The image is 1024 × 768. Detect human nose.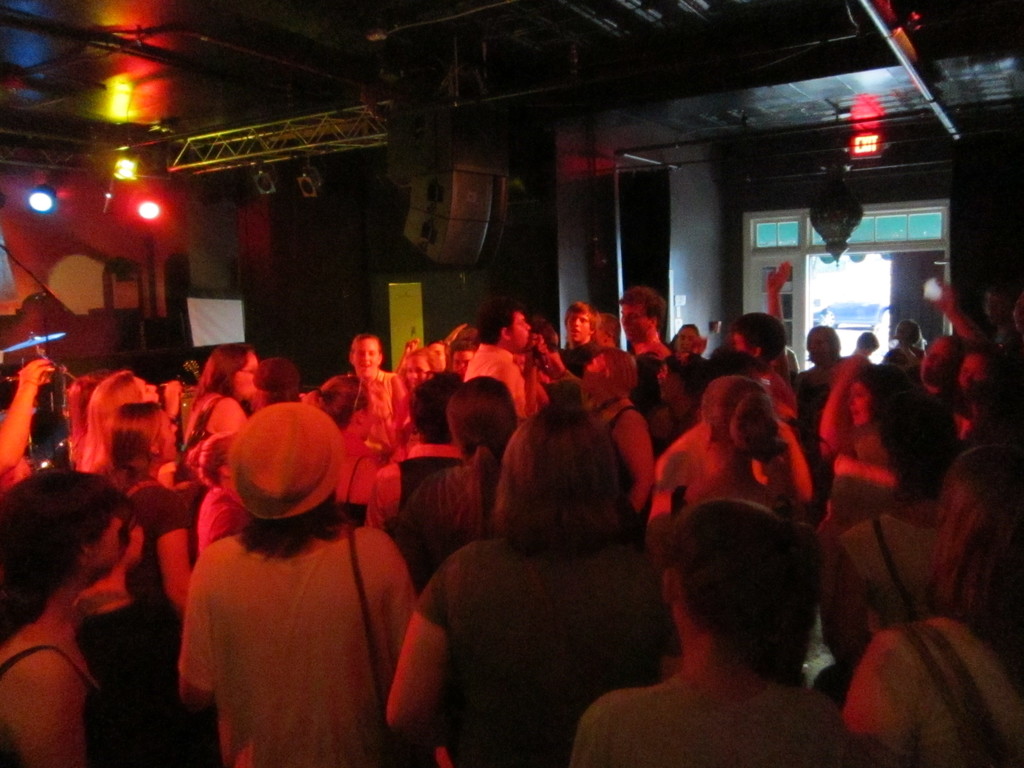
Detection: {"left": 459, "top": 364, "right": 464, "bottom": 372}.
